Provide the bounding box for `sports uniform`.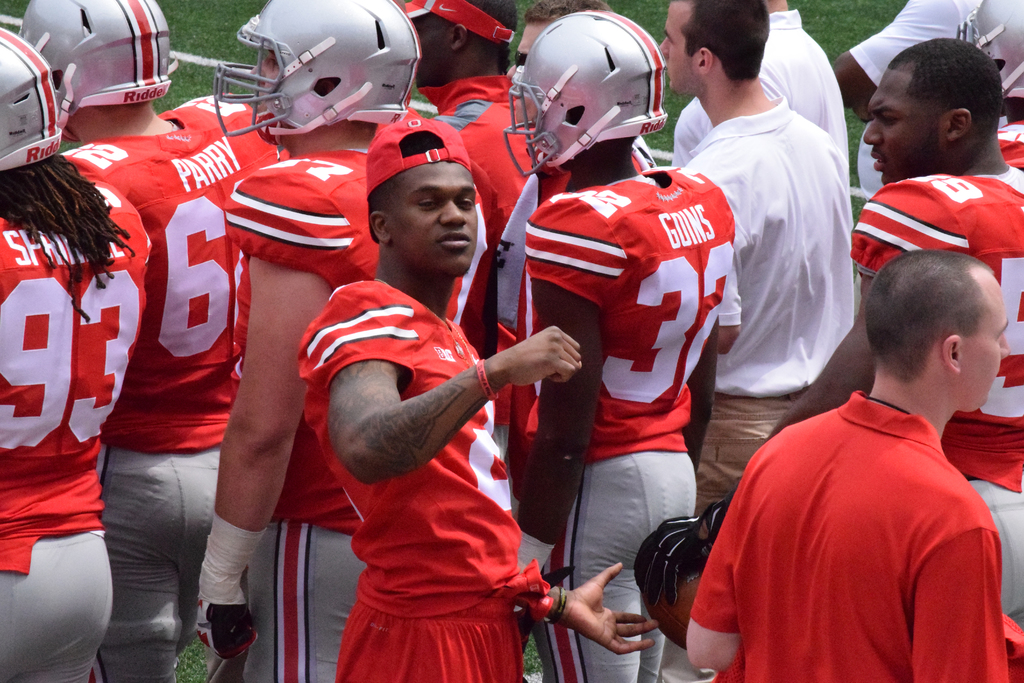
[64, 93, 290, 682].
